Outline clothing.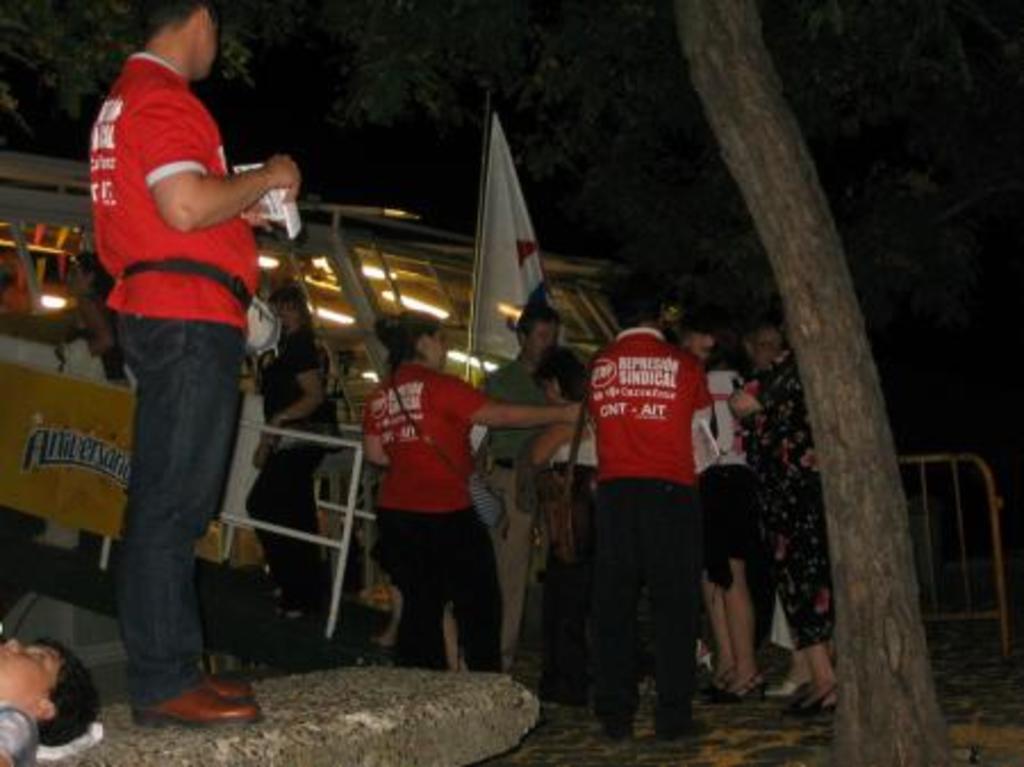
Outline: (567,300,726,703).
